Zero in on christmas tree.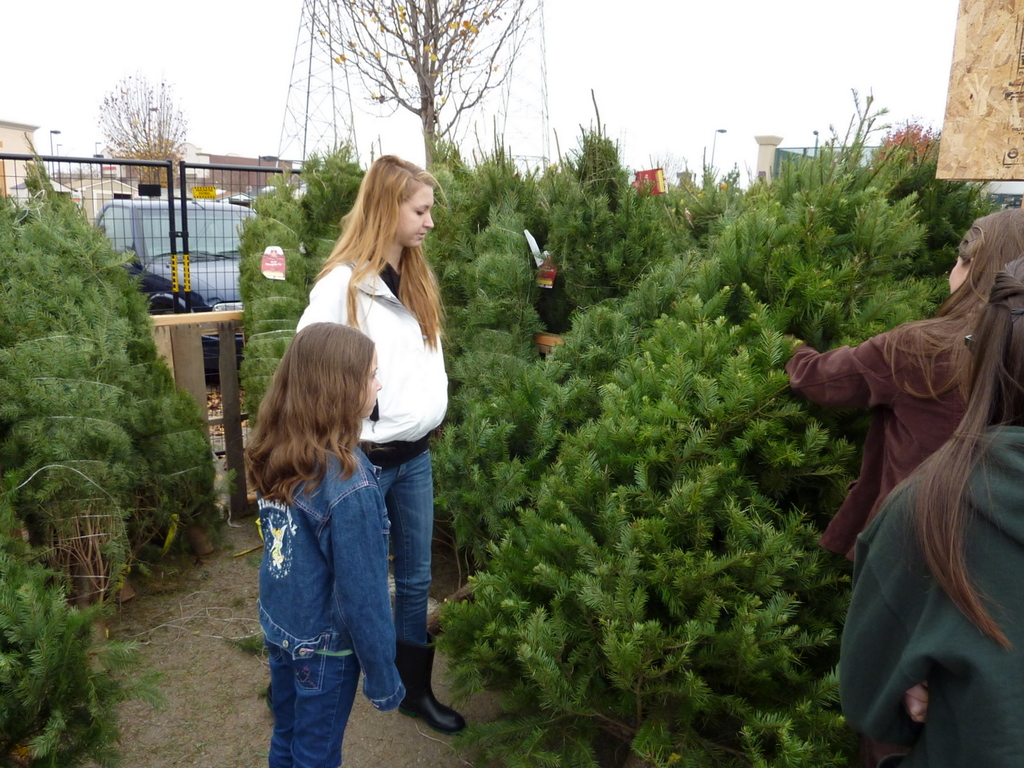
Zeroed in: 233:138:371:441.
